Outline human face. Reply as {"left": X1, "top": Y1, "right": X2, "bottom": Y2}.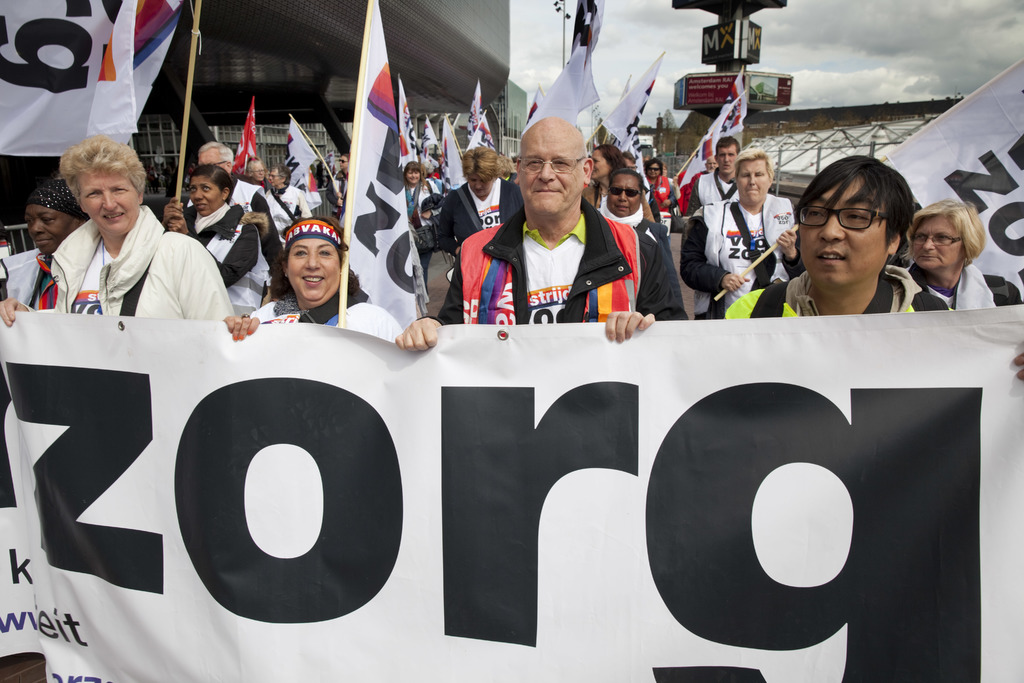
{"left": 518, "top": 133, "right": 583, "bottom": 215}.
